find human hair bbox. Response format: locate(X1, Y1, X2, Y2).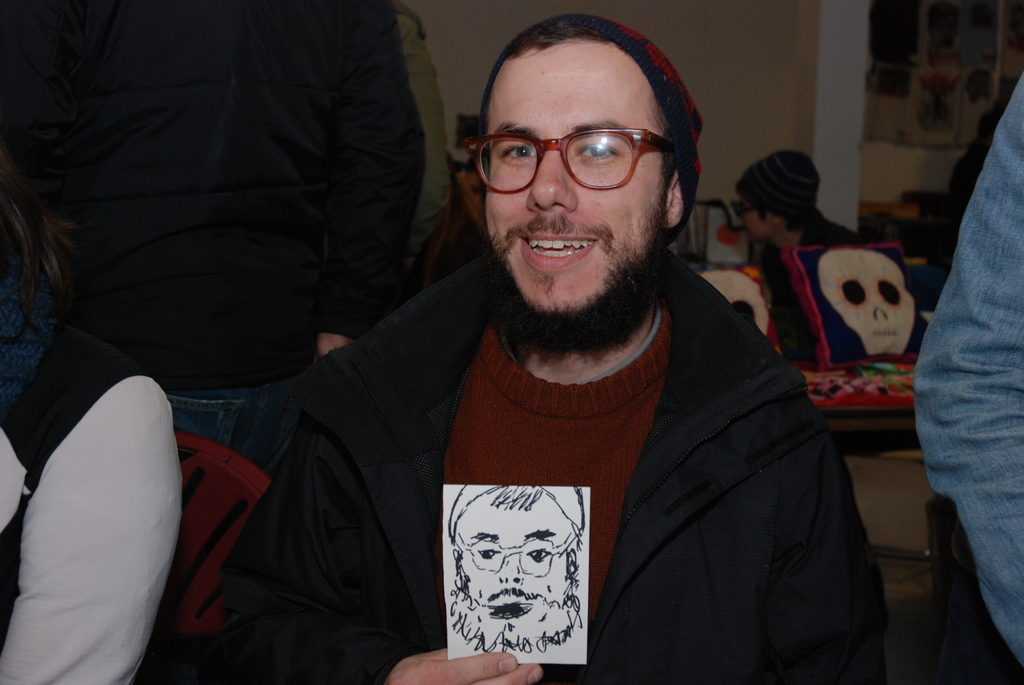
locate(732, 167, 817, 231).
